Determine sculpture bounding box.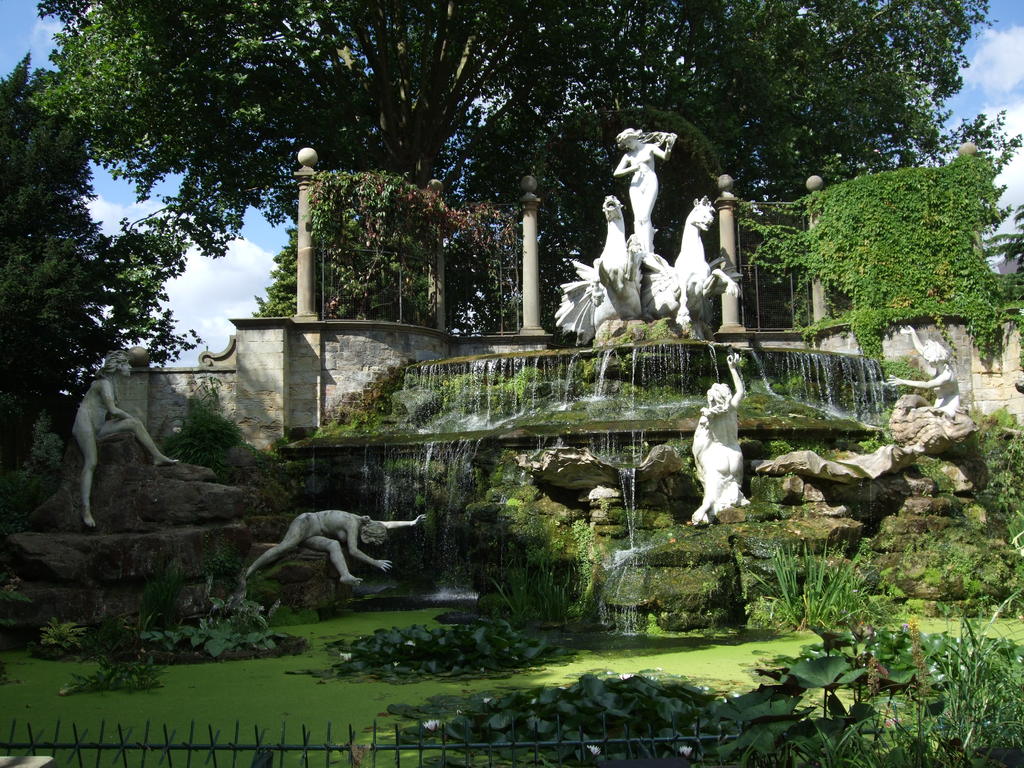
Determined: bbox(611, 126, 688, 300).
